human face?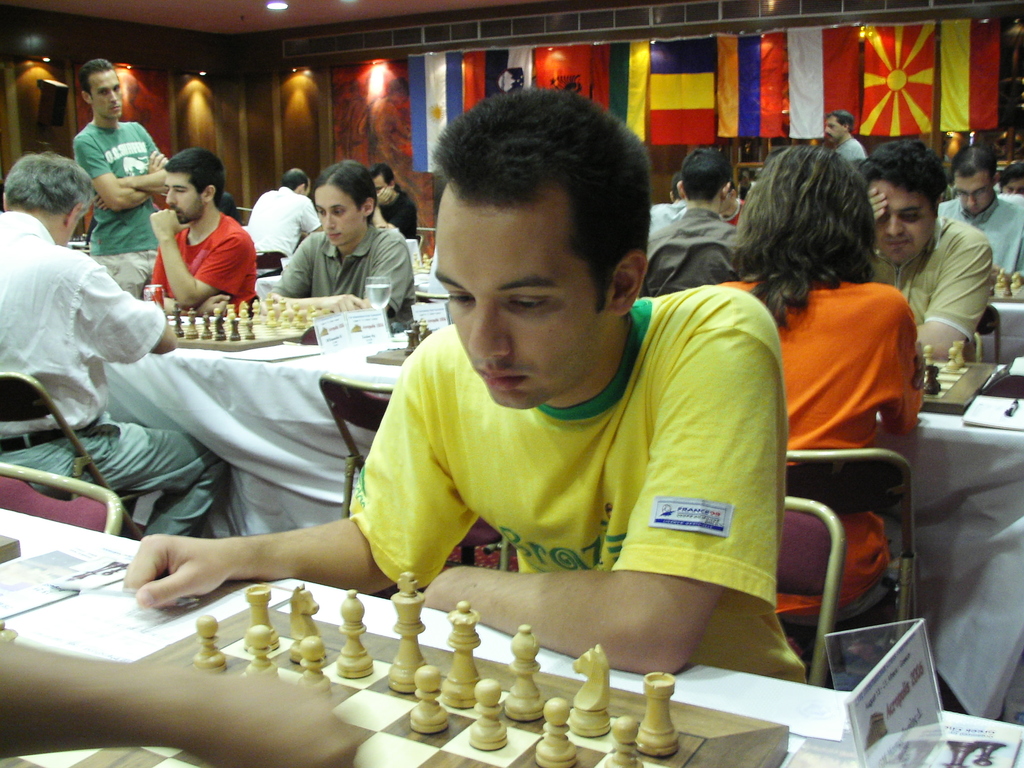
[428, 182, 609, 412]
